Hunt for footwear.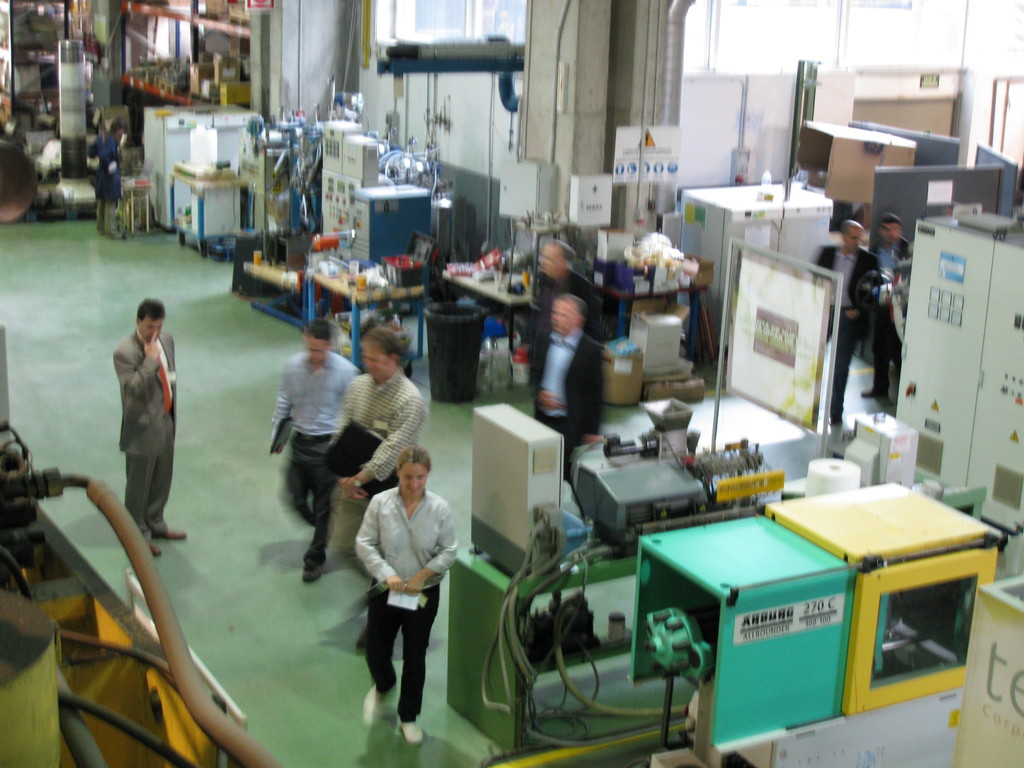
Hunted down at <bbox>148, 541, 162, 559</bbox>.
